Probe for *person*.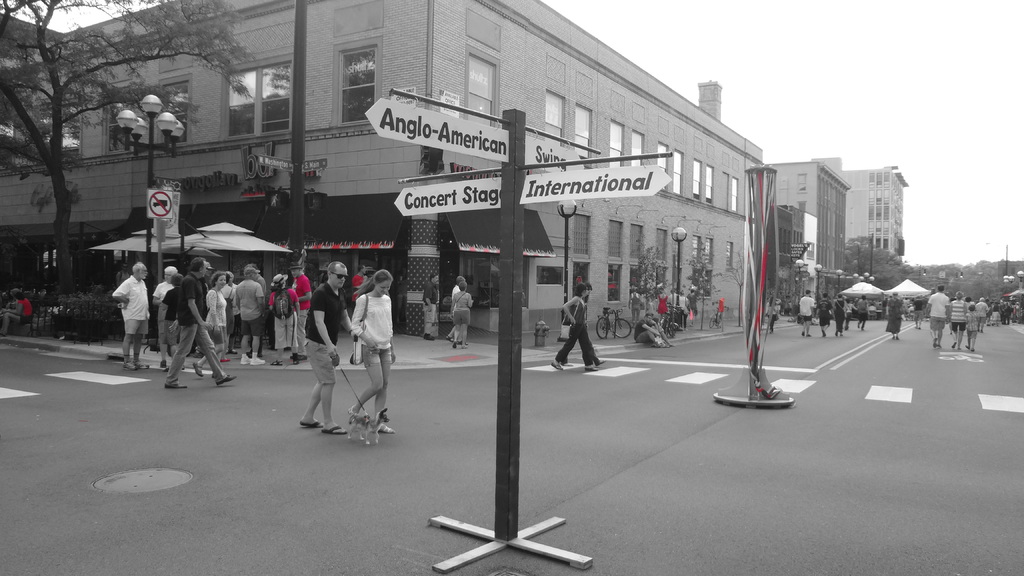
Probe result: [234,269,258,367].
